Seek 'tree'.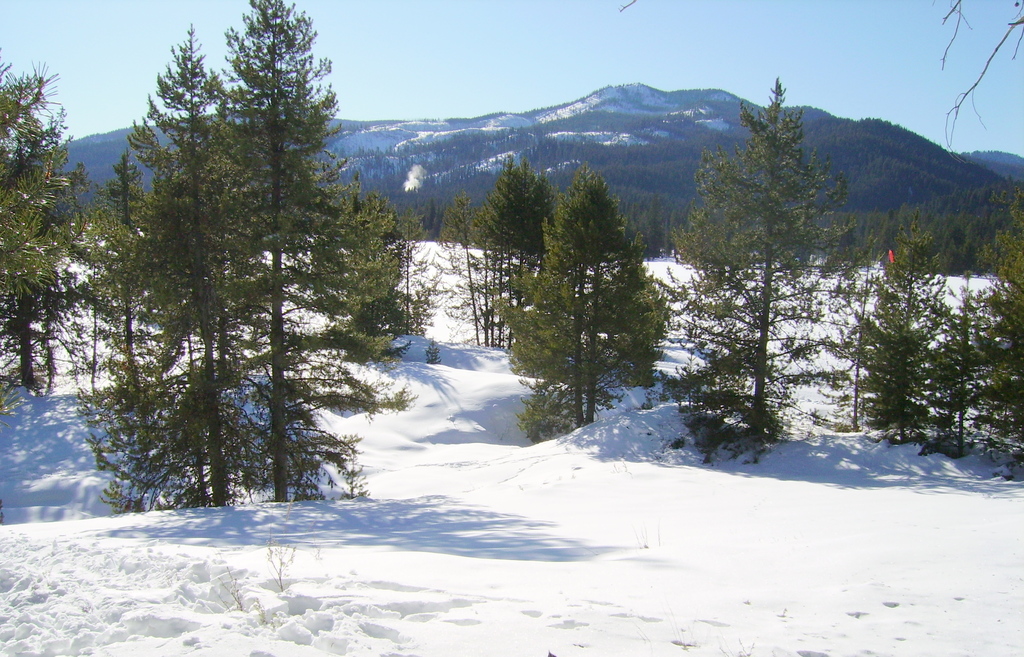
bbox=[88, 16, 394, 537].
